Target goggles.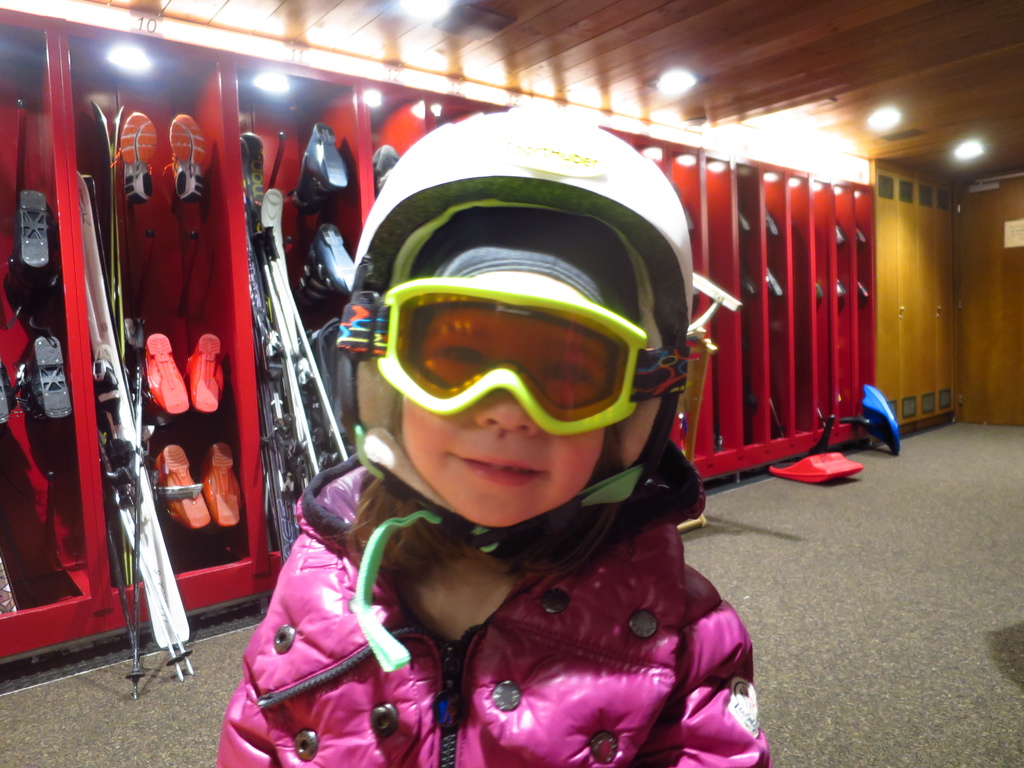
Target region: [355,292,682,453].
